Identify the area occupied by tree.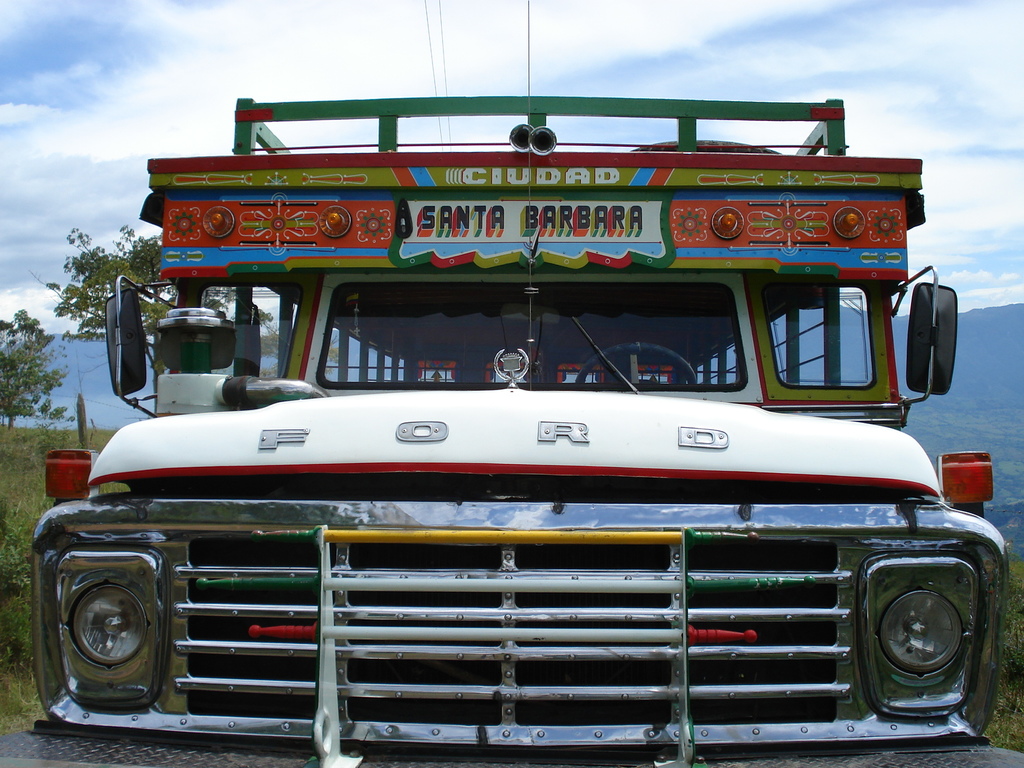
Area: box(31, 221, 287, 381).
